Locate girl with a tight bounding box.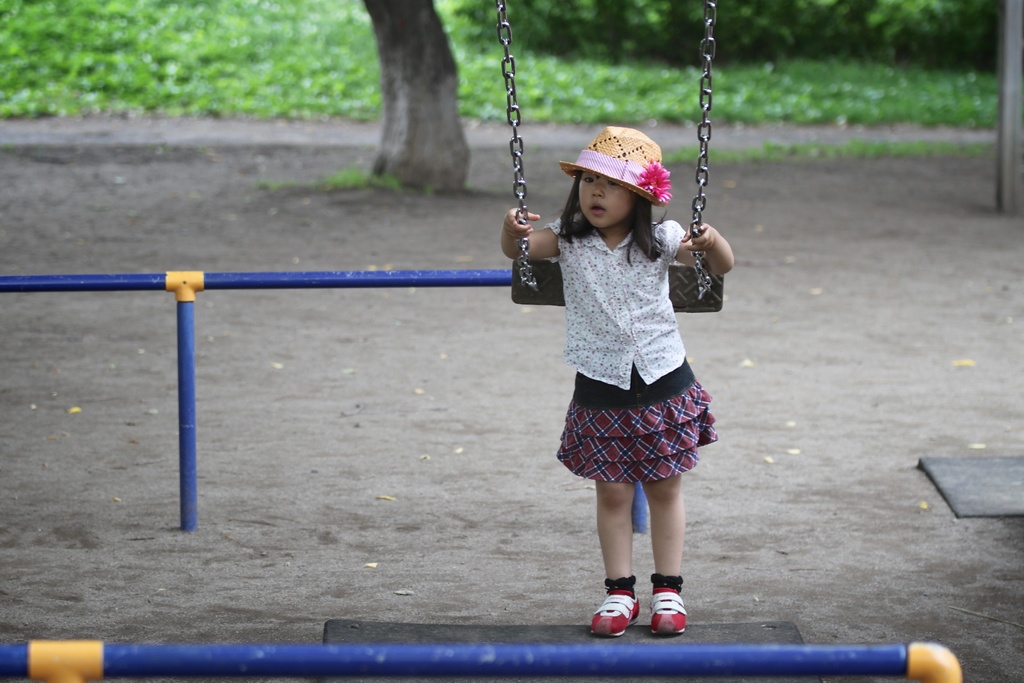
box=[501, 126, 733, 635].
